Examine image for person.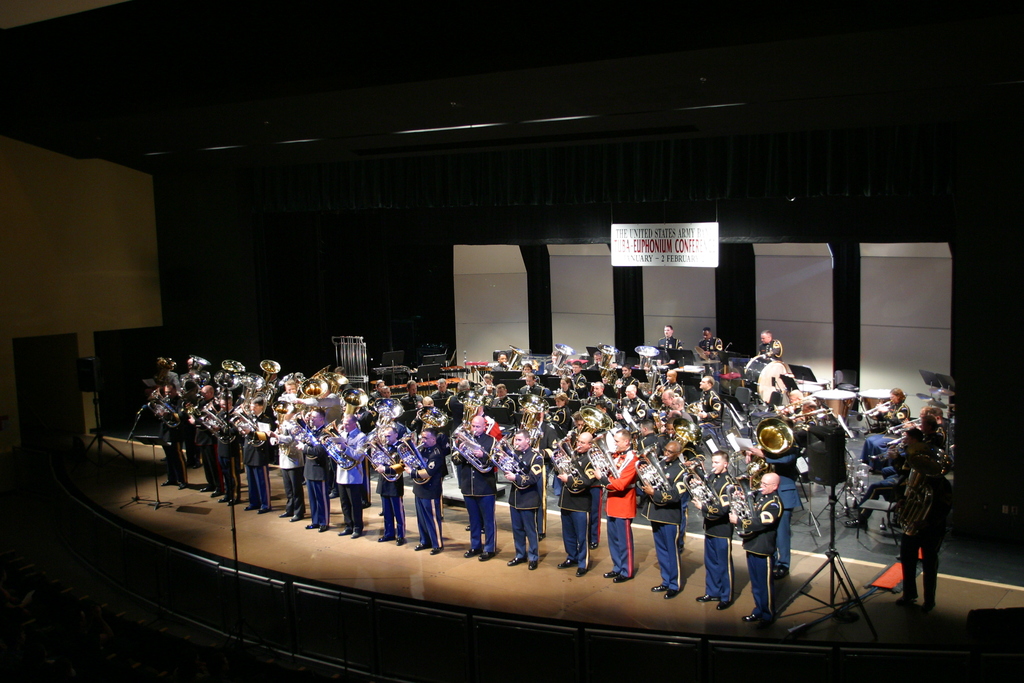
Examination result: 460:399:508:552.
